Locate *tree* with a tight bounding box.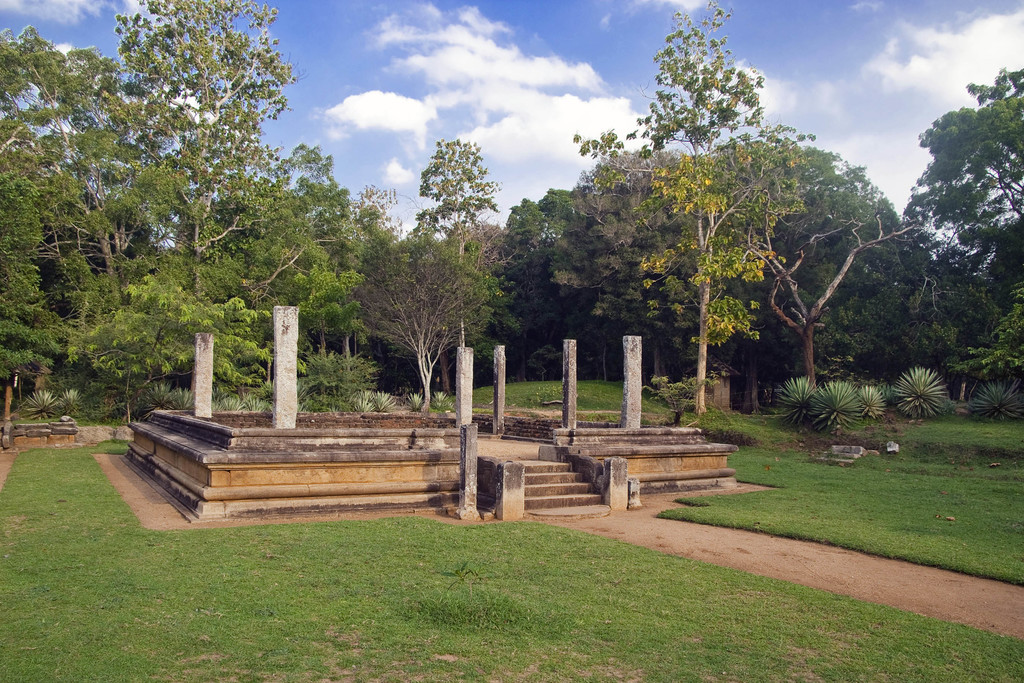
(x1=420, y1=215, x2=515, y2=283).
